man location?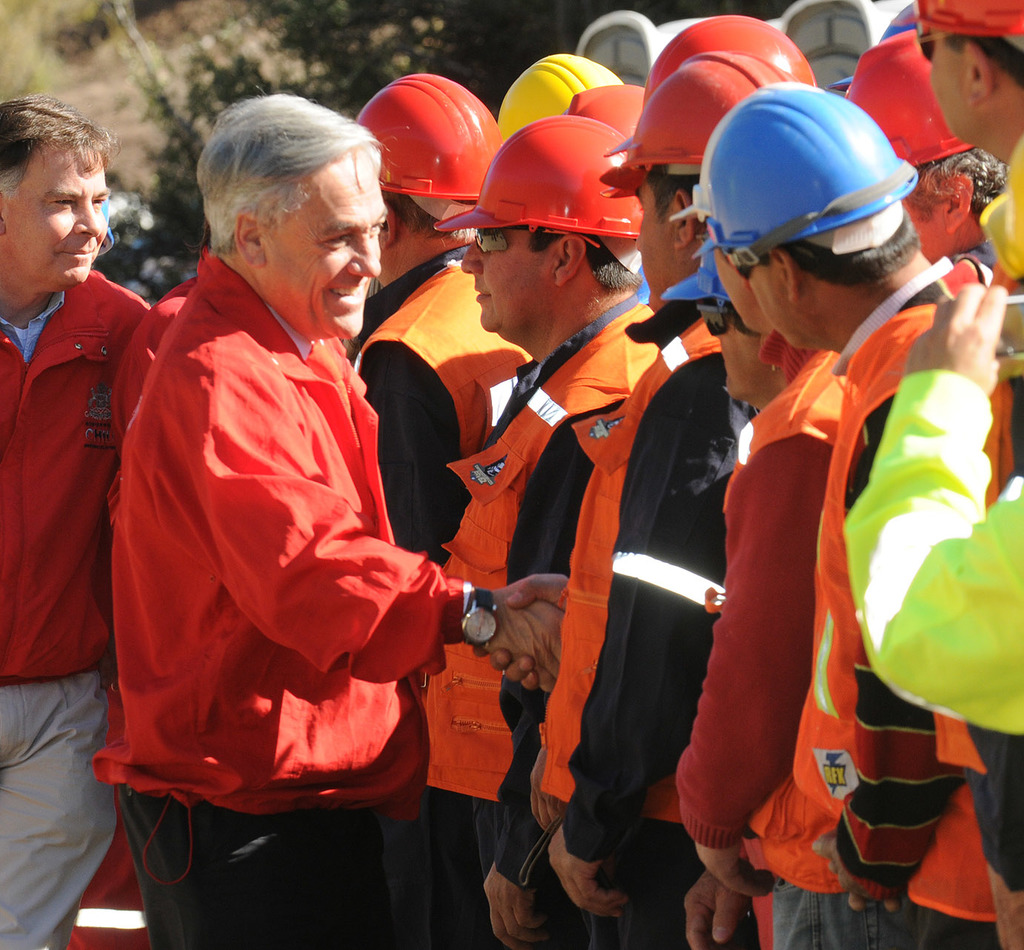
{"left": 702, "top": 91, "right": 1023, "bottom": 949}
